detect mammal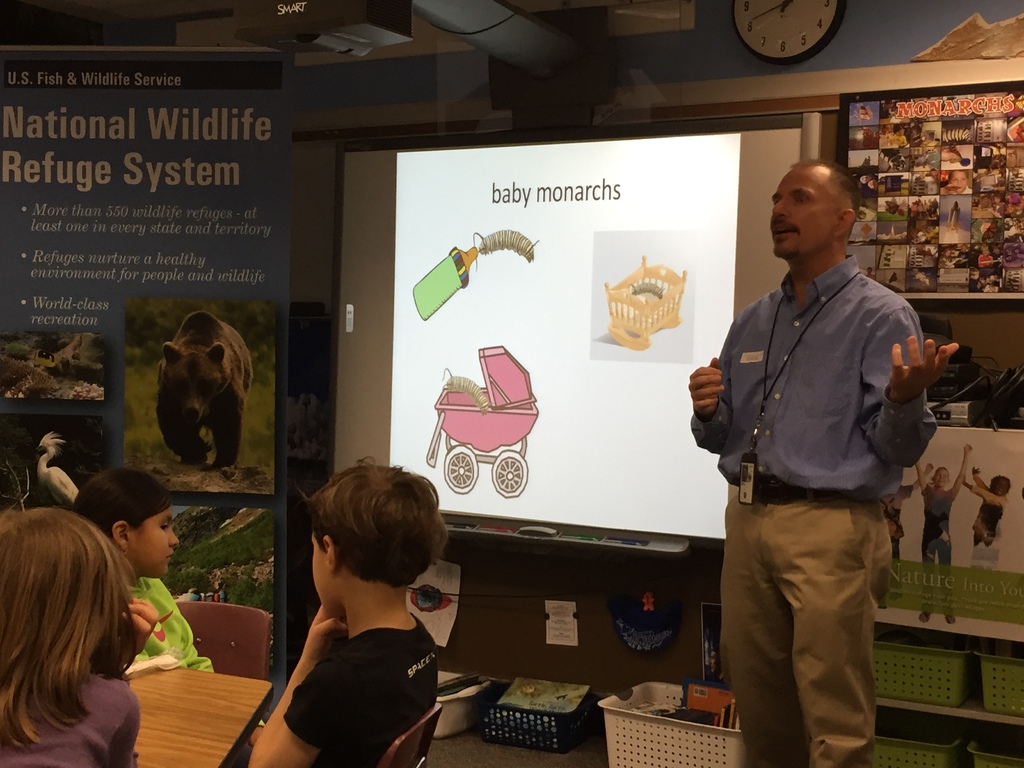
(x1=240, y1=457, x2=448, y2=767)
